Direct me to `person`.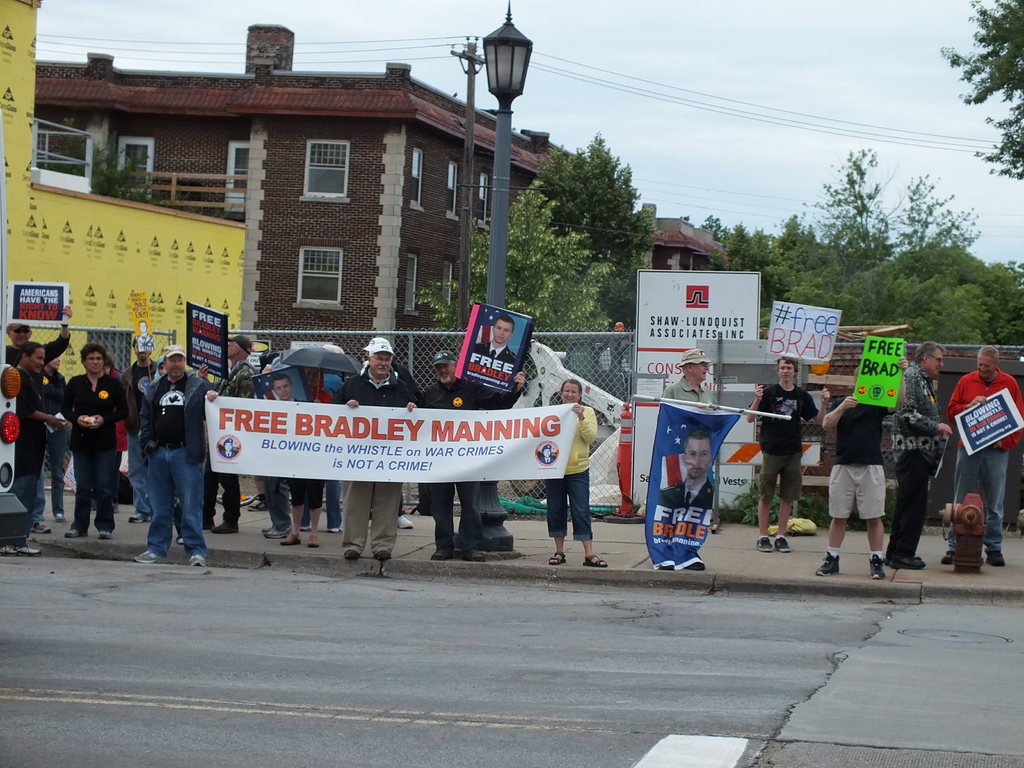
Direction: l=1, t=341, r=68, b=553.
